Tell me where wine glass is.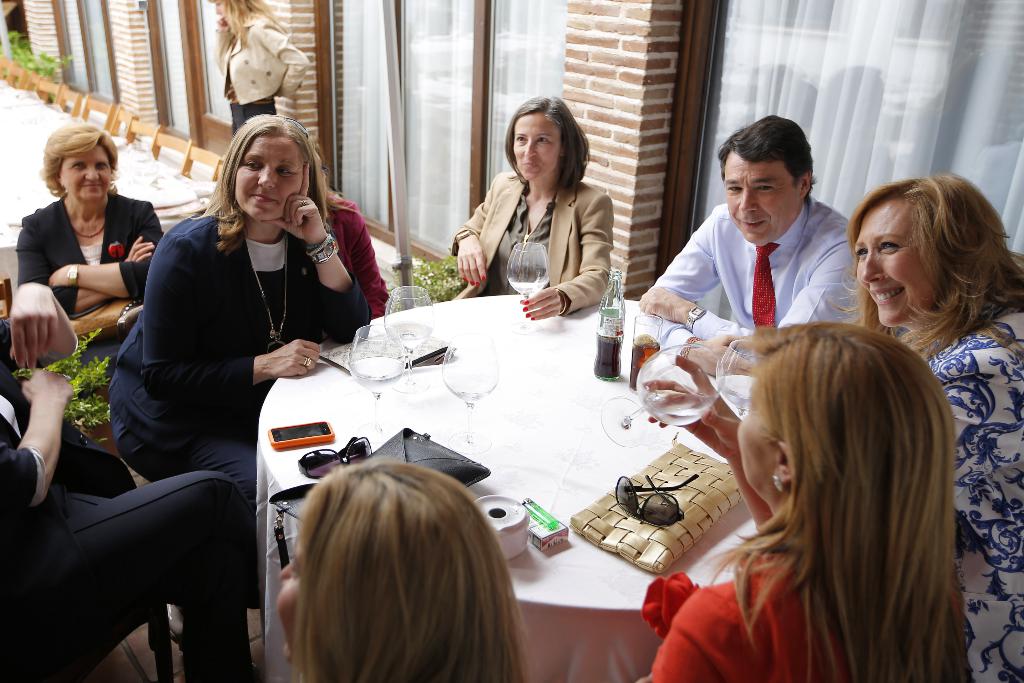
wine glass is at box(713, 336, 760, 409).
